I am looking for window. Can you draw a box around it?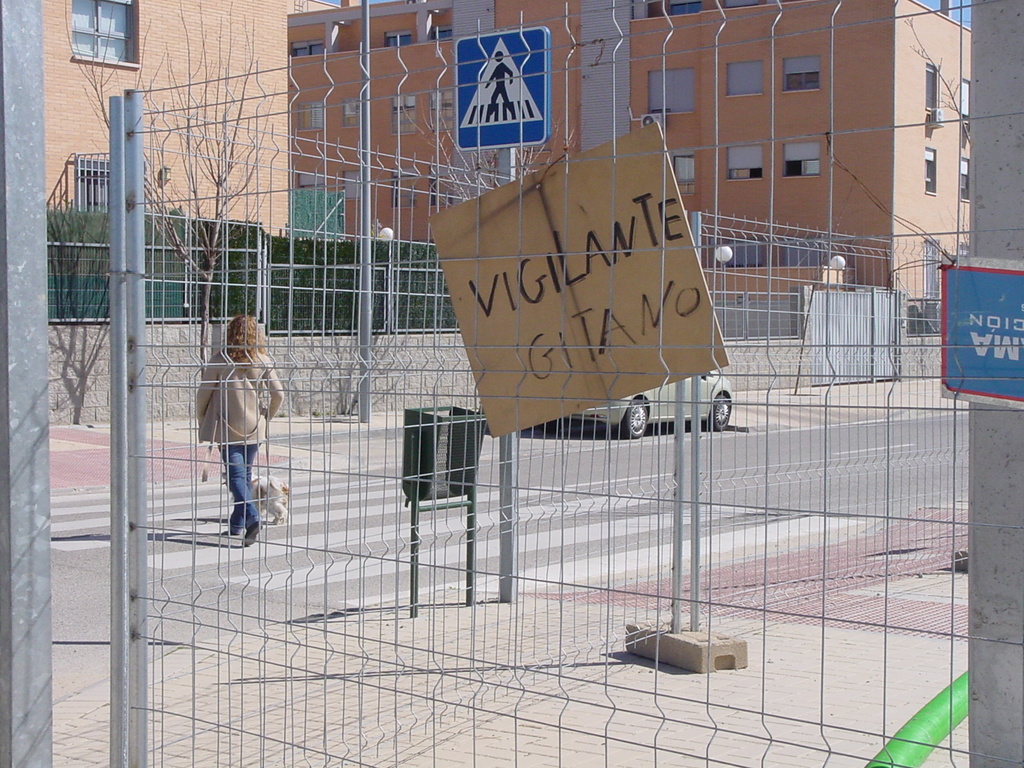
Sure, the bounding box is pyautogui.locateOnScreen(420, 163, 449, 202).
